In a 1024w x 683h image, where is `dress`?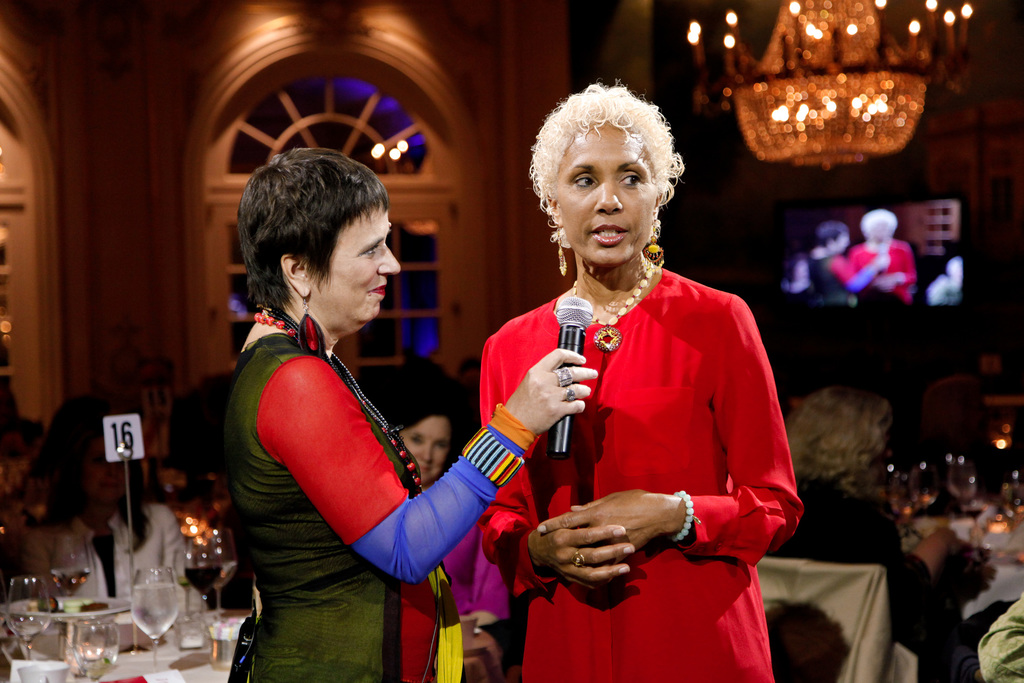
{"x1": 221, "y1": 328, "x2": 534, "y2": 679}.
